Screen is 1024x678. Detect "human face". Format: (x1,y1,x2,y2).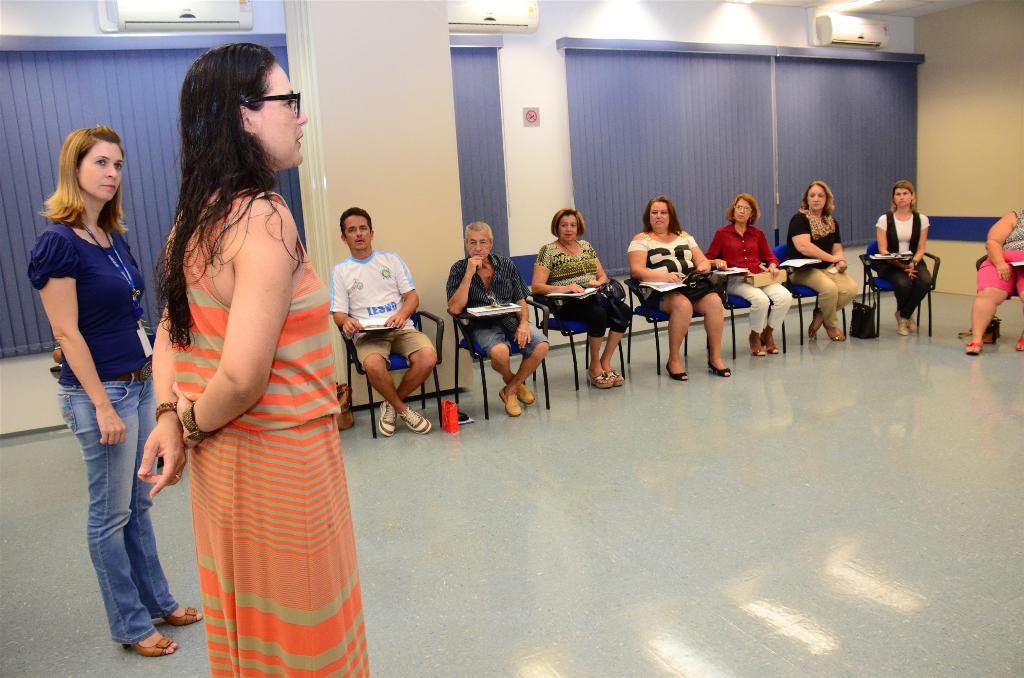
(244,57,307,163).
